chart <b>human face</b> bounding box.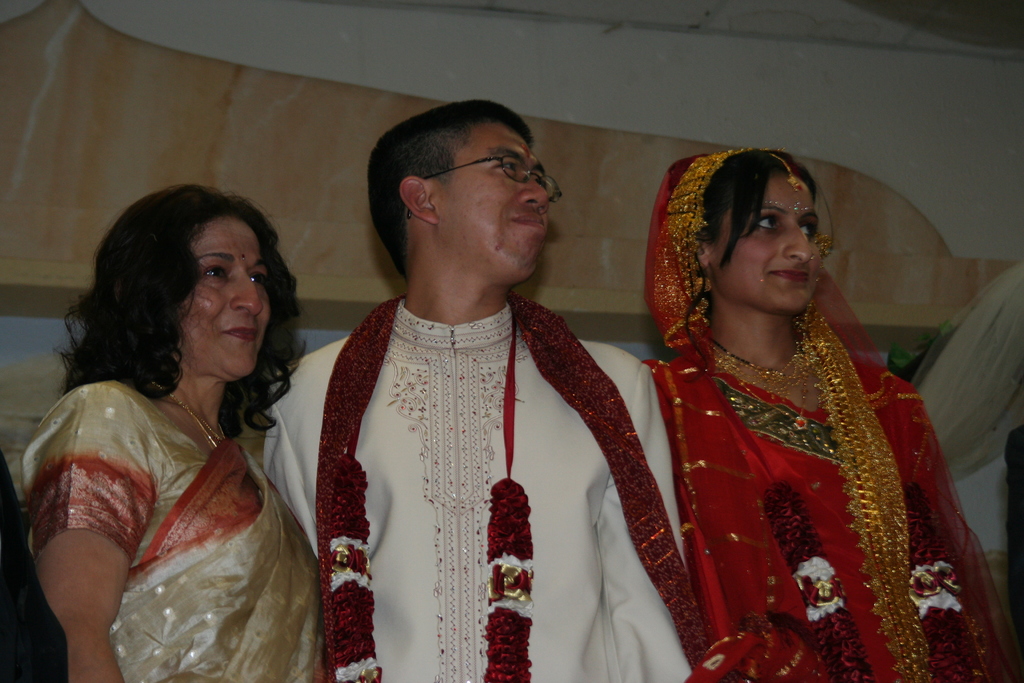
Charted: 715,173,825,309.
